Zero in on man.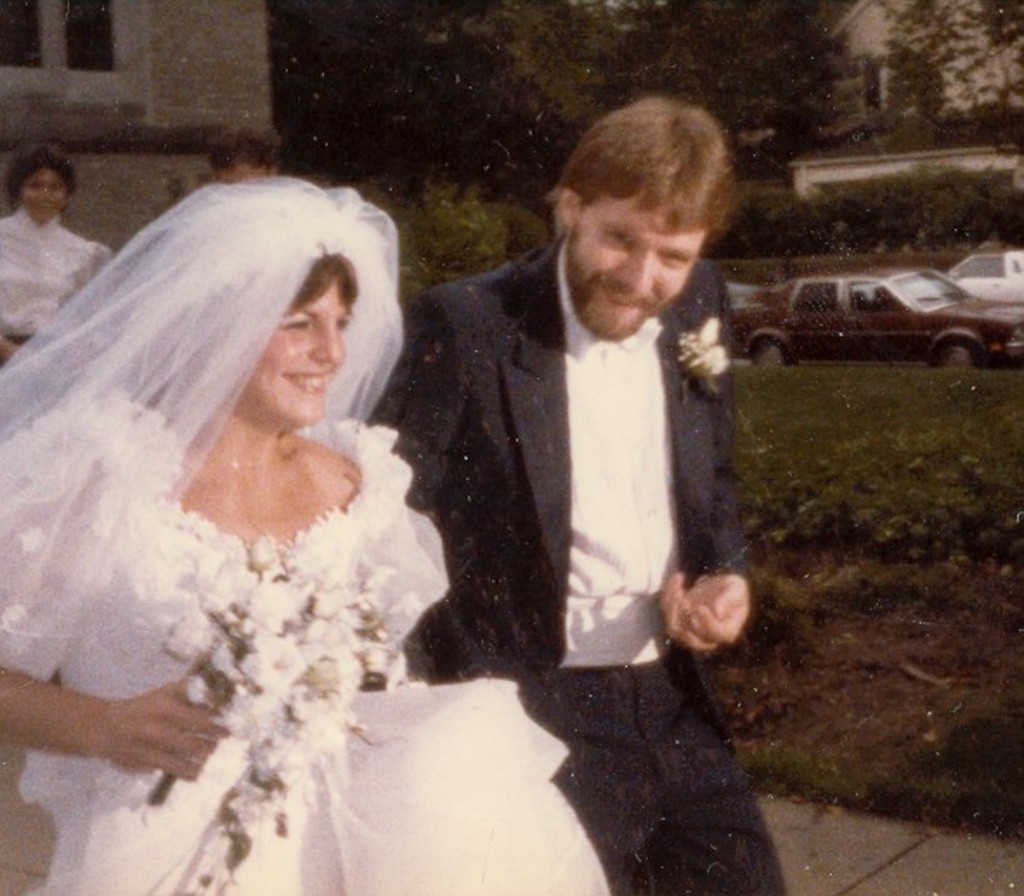
Zeroed in: pyautogui.locateOnScreen(359, 80, 783, 894).
